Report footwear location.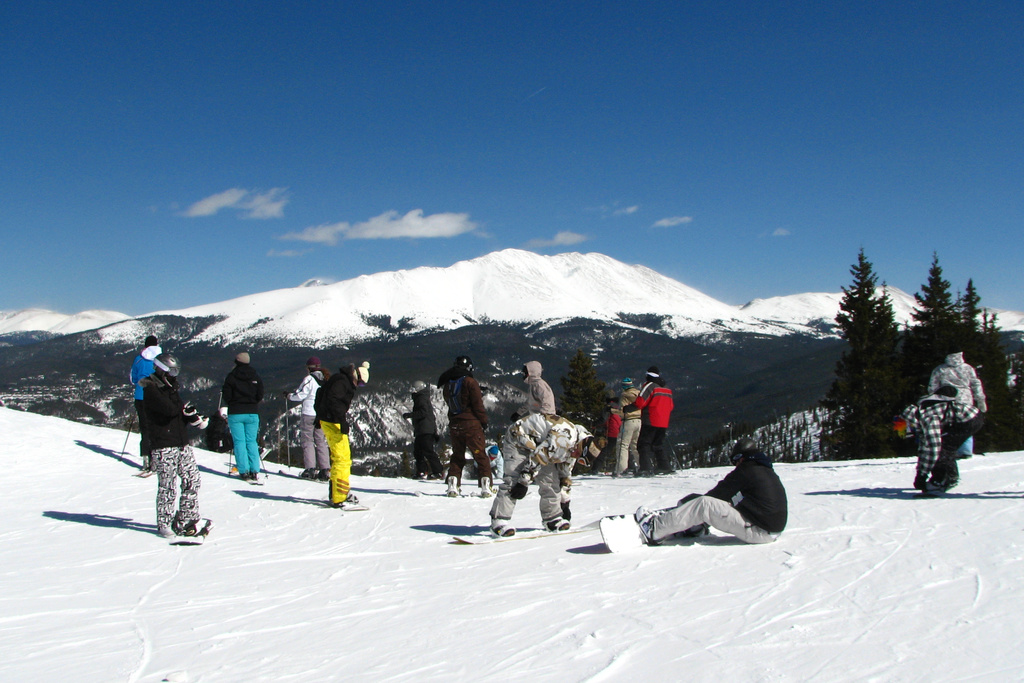
Report: Rect(300, 466, 320, 480).
